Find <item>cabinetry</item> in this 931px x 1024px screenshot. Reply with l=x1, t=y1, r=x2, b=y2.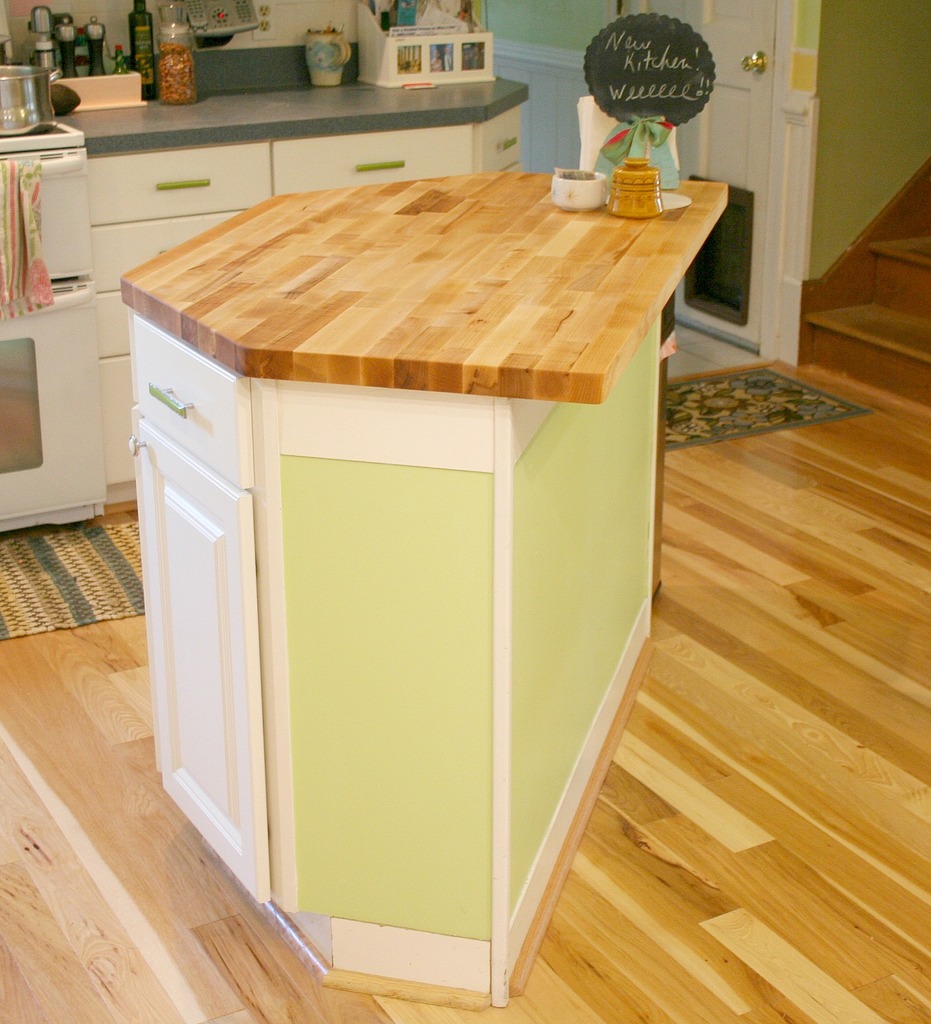
l=0, t=70, r=527, b=554.
